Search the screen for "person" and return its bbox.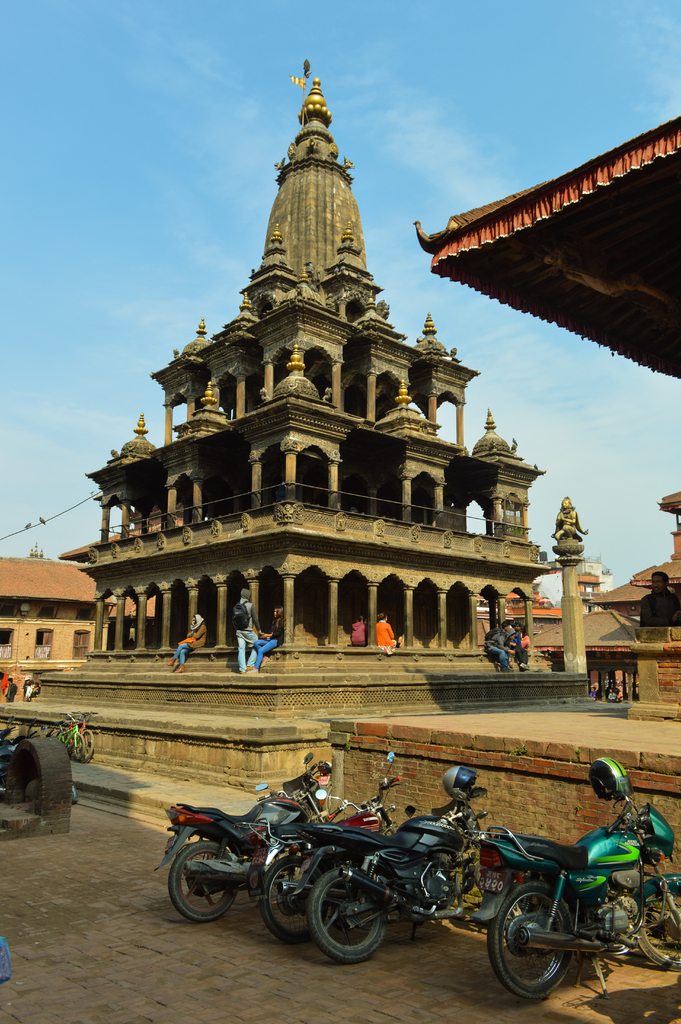
Found: crop(4, 675, 16, 703).
